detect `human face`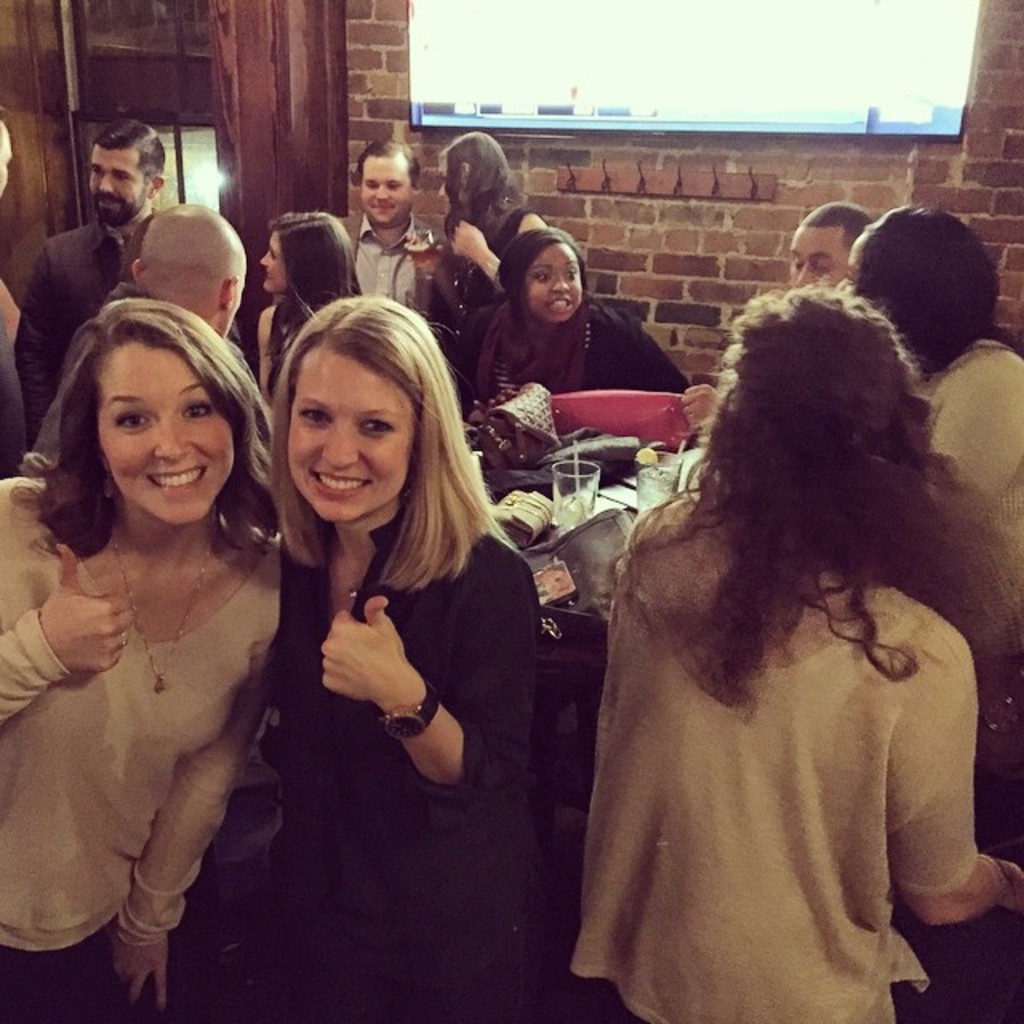
291/350/418/528
